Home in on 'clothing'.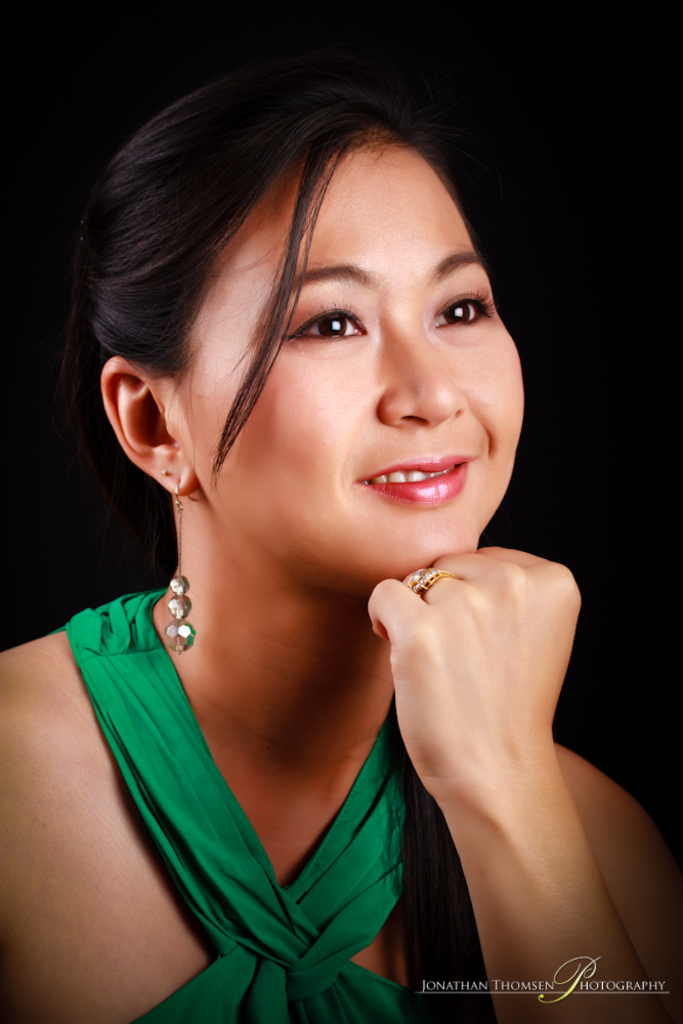
Homed in at (x1=31, y1=565, x2=453, y2=1023).
